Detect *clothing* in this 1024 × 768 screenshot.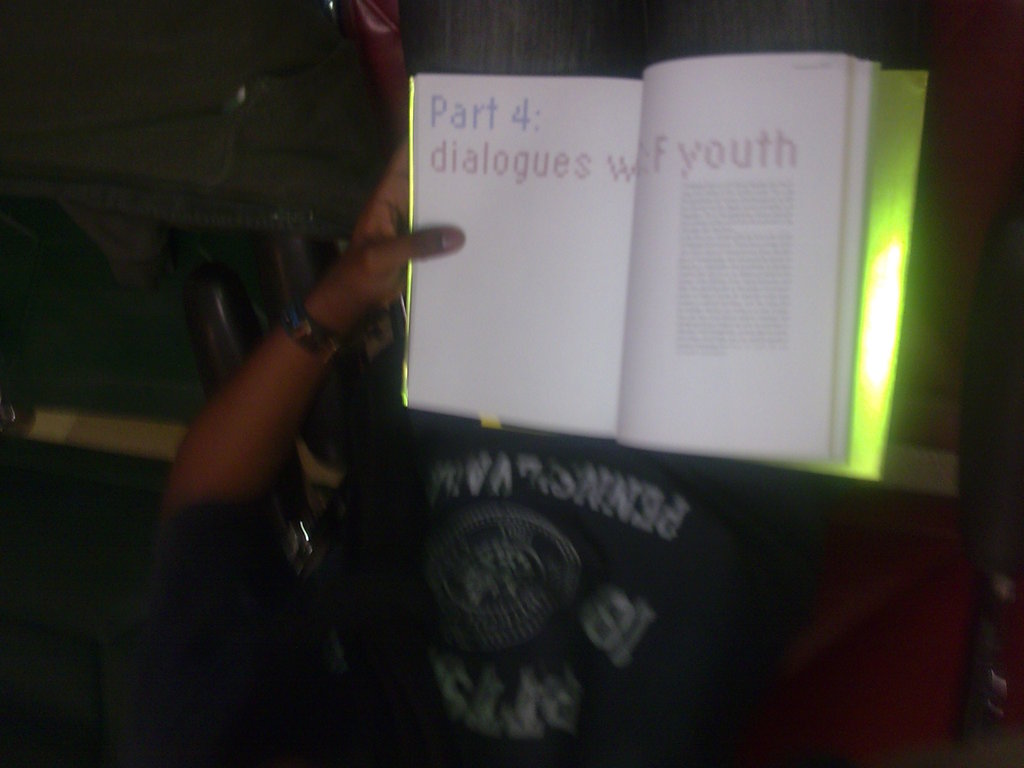
Detection: (x1=116, y1=503, x2=368, y2=767).
